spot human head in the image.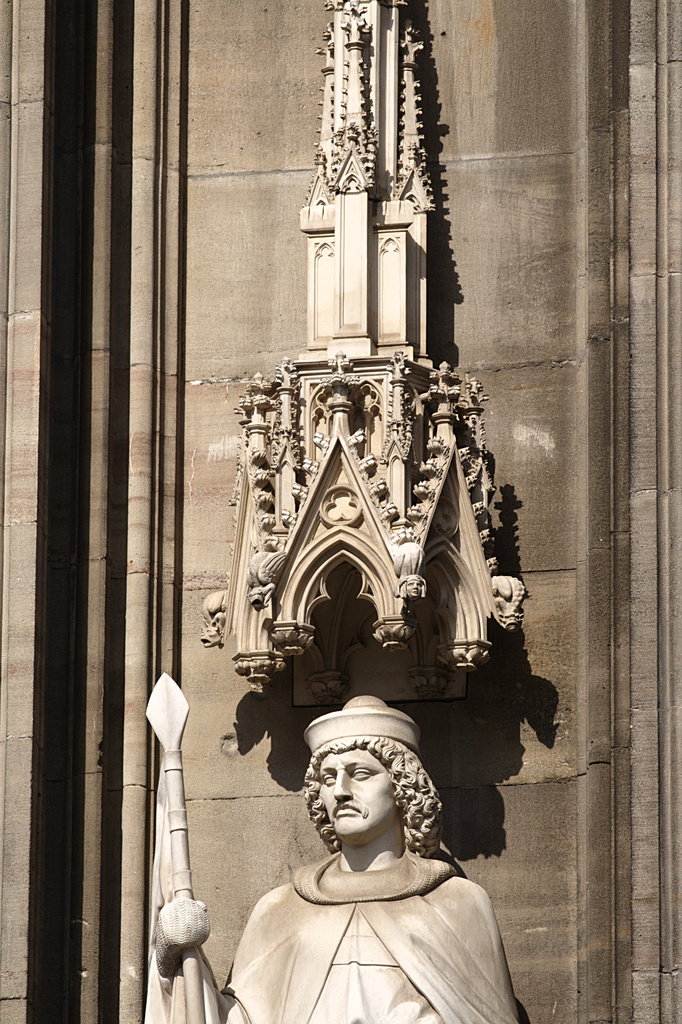
human head found at x1=307, y1=746, x2=418, y2=861.
